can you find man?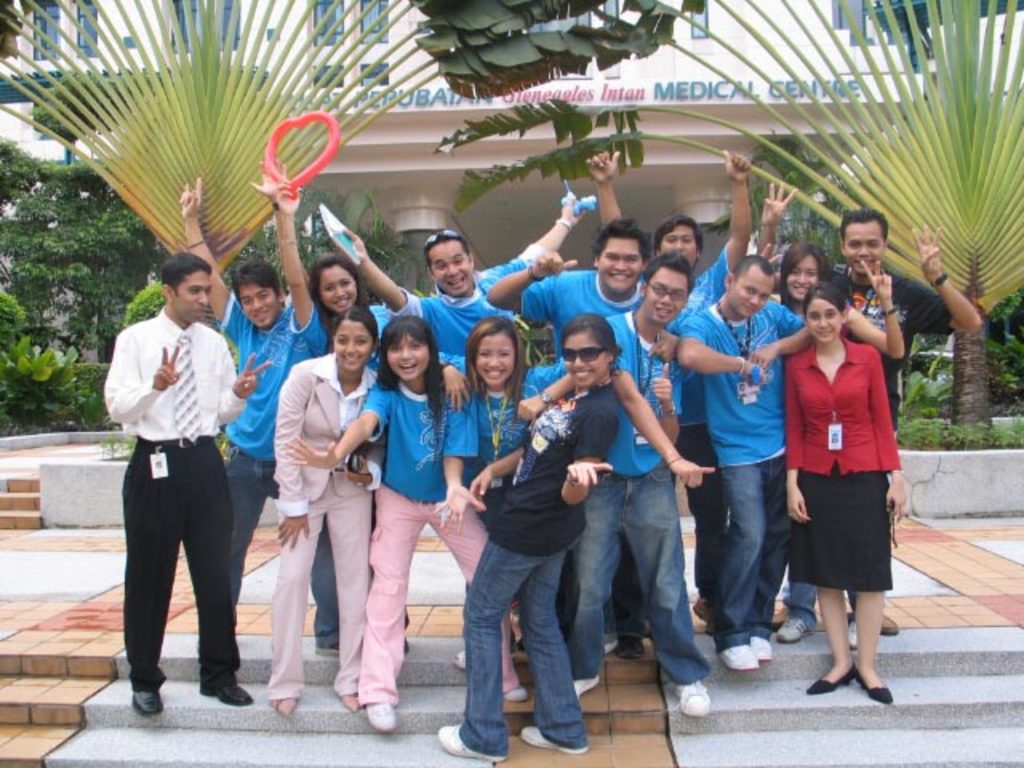
Yes, bounding box: 178:150:344:659.
